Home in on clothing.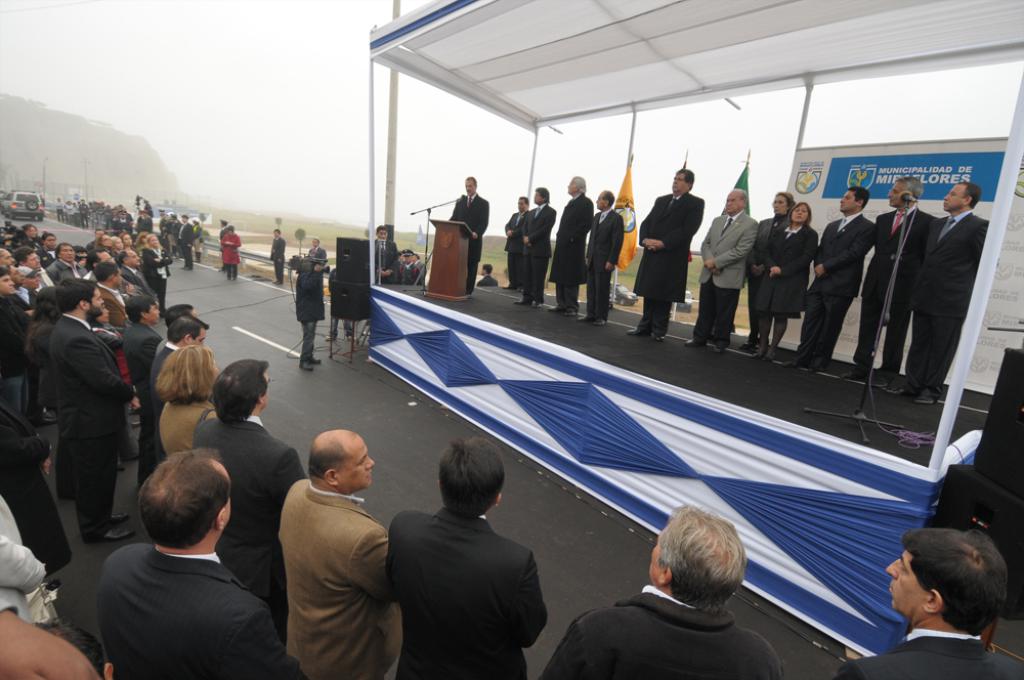
Homed in at crop(589, 204, 624, 314).
